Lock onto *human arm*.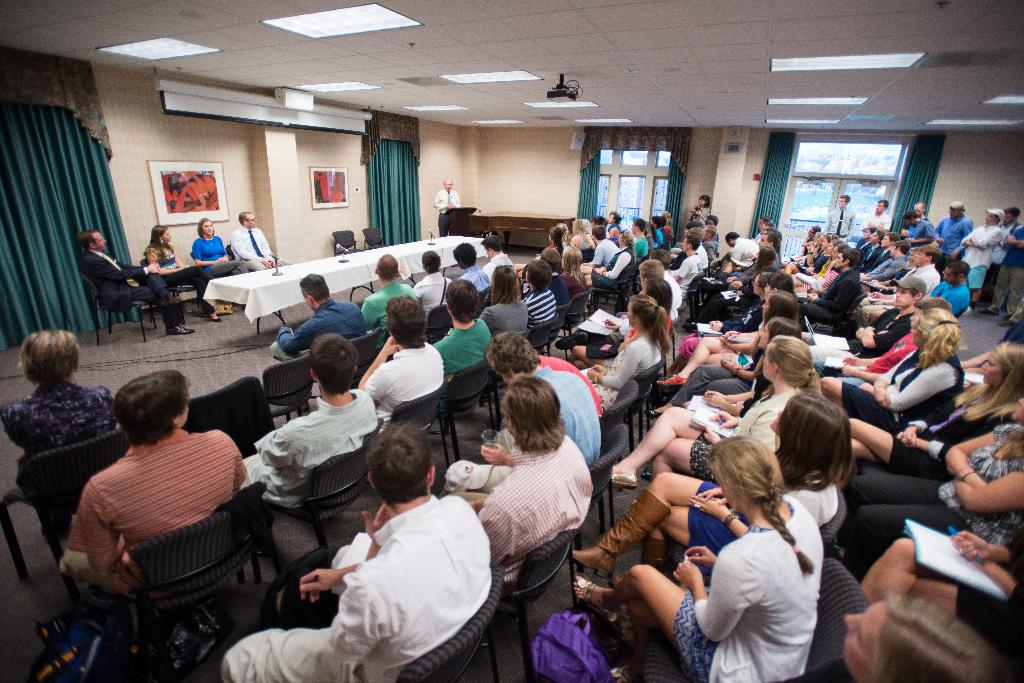
Locked: x1=583 y1=342 x2=639 y2=394.
